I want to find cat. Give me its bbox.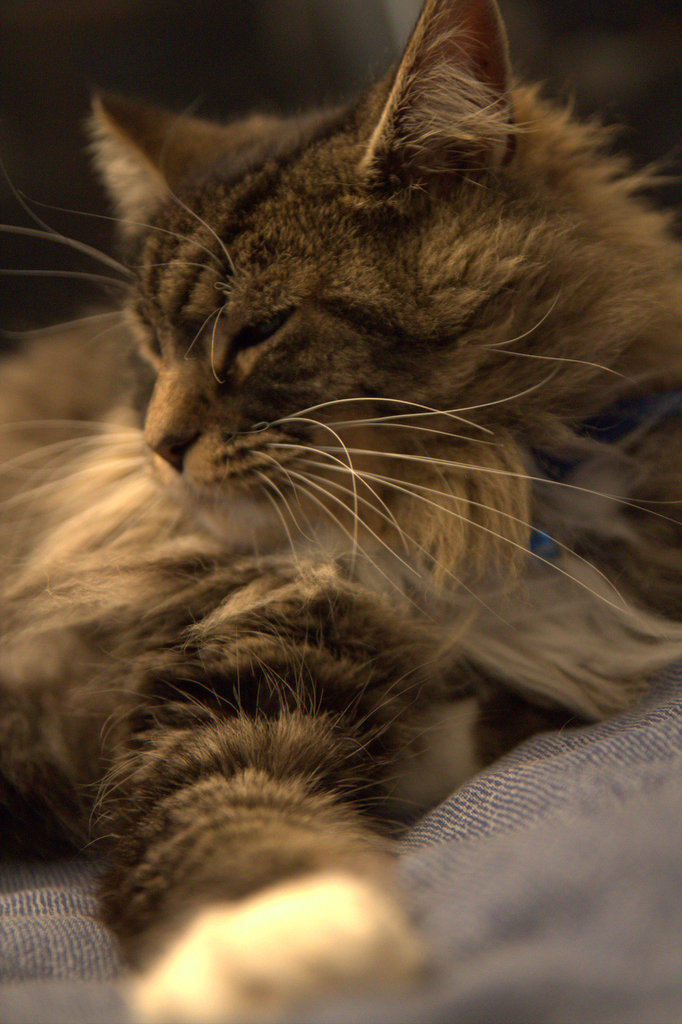
0/0/681/1023.
